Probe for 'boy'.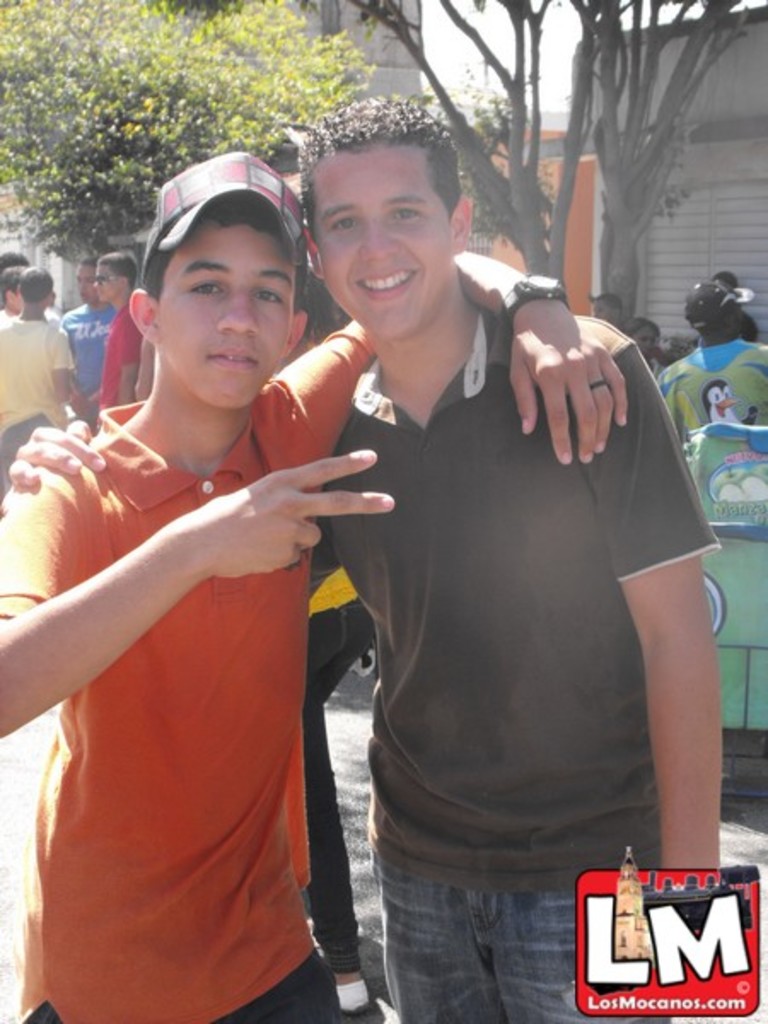
Probe result: <region>87, 247, 154, 416</region>.
